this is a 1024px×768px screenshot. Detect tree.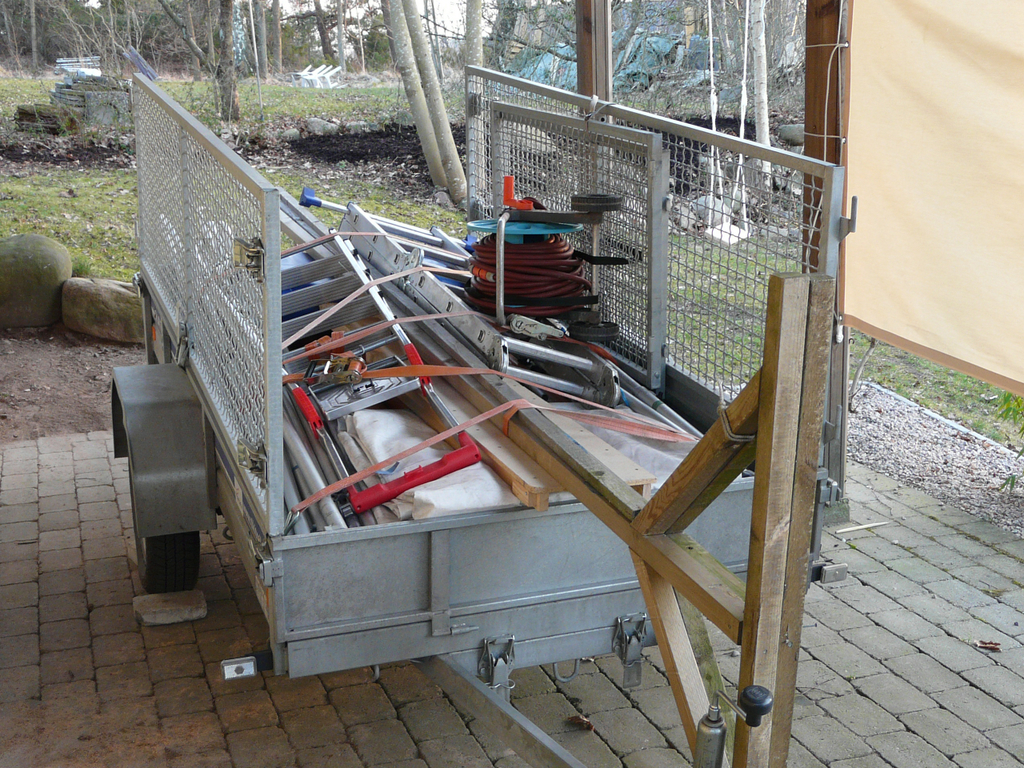
bbox=(266, 0, 285, 79).
